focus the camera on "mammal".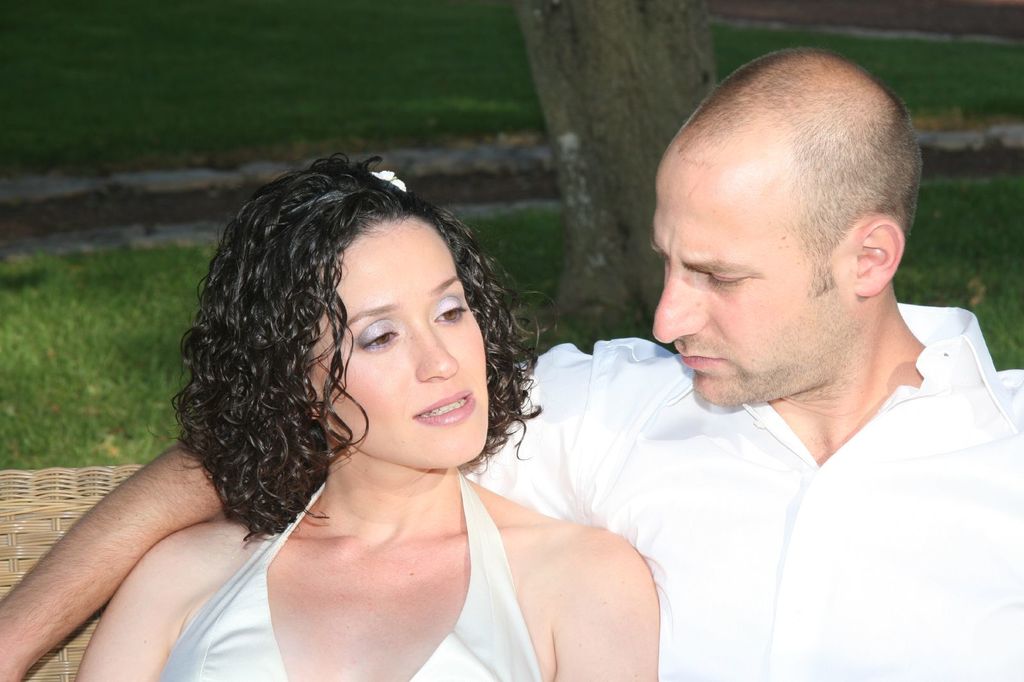
Focus region: 0/50/1023/681.
